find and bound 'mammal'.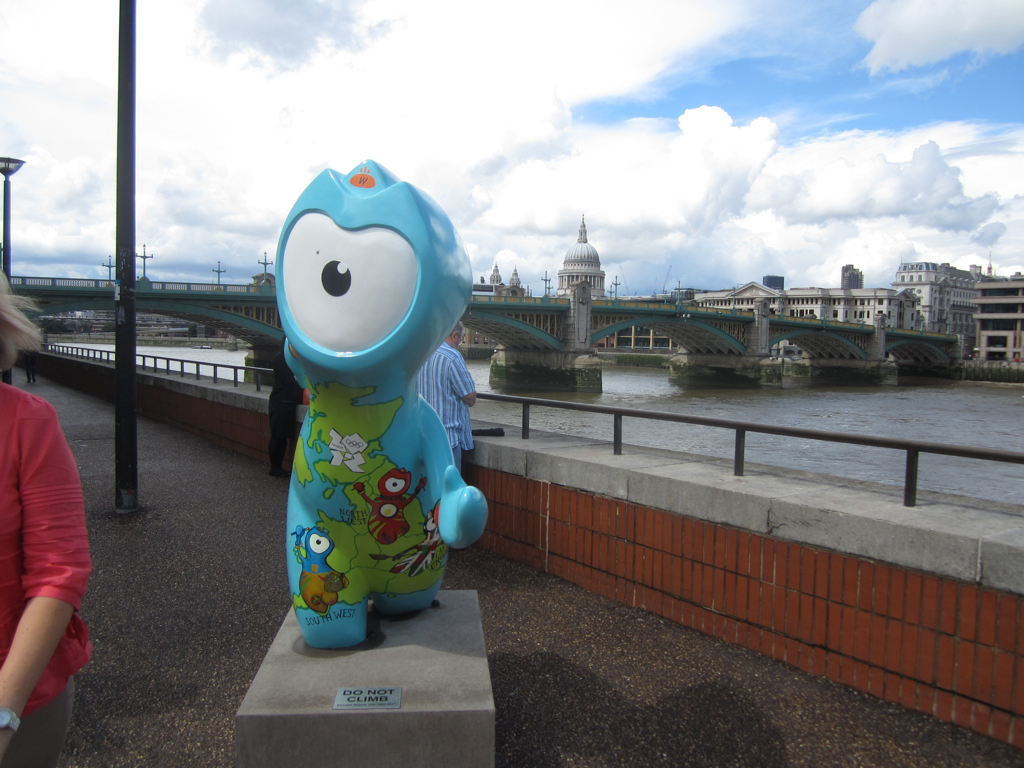
Bound: 415 318 484 467.
